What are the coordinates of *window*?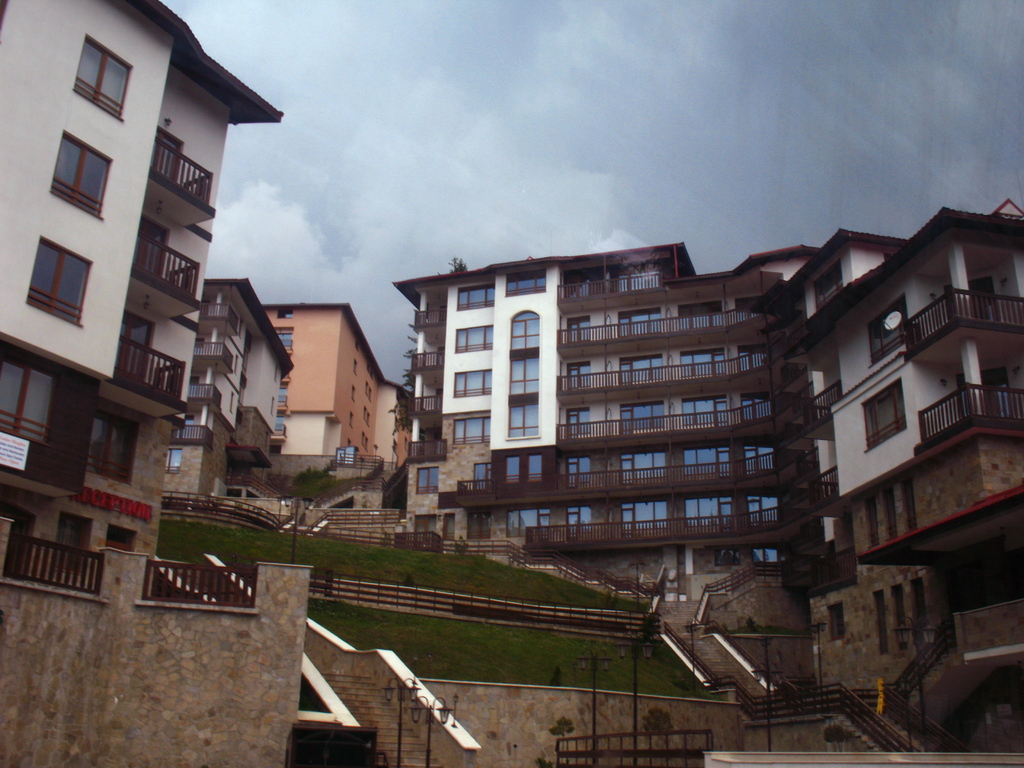
(left=506, top=275, right=545, bottom=295).
